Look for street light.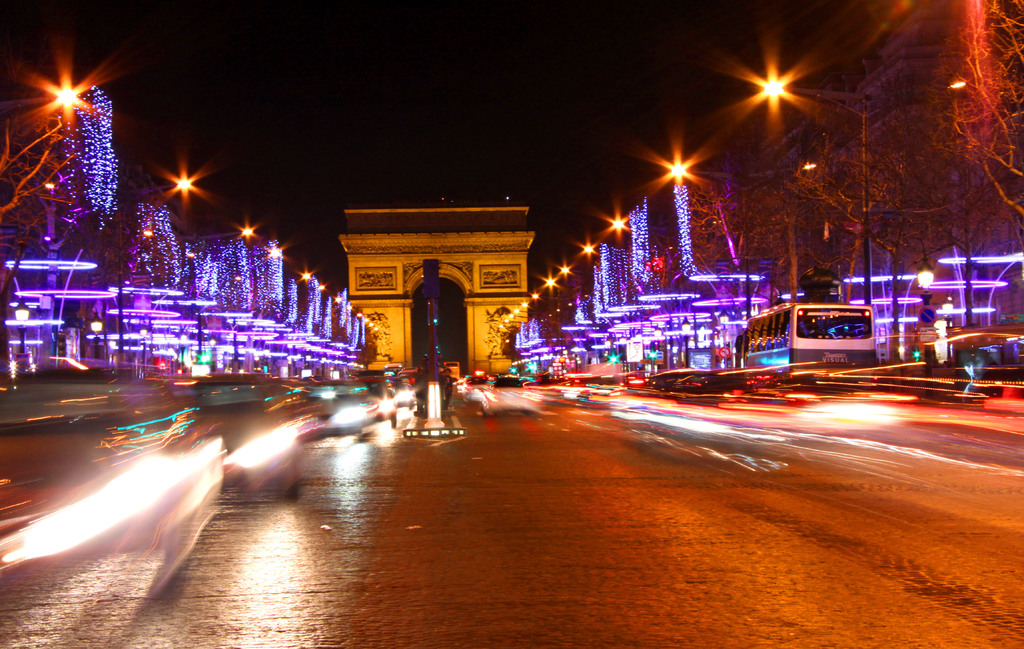
Found: l=656, t=156, r=751, b=189.
